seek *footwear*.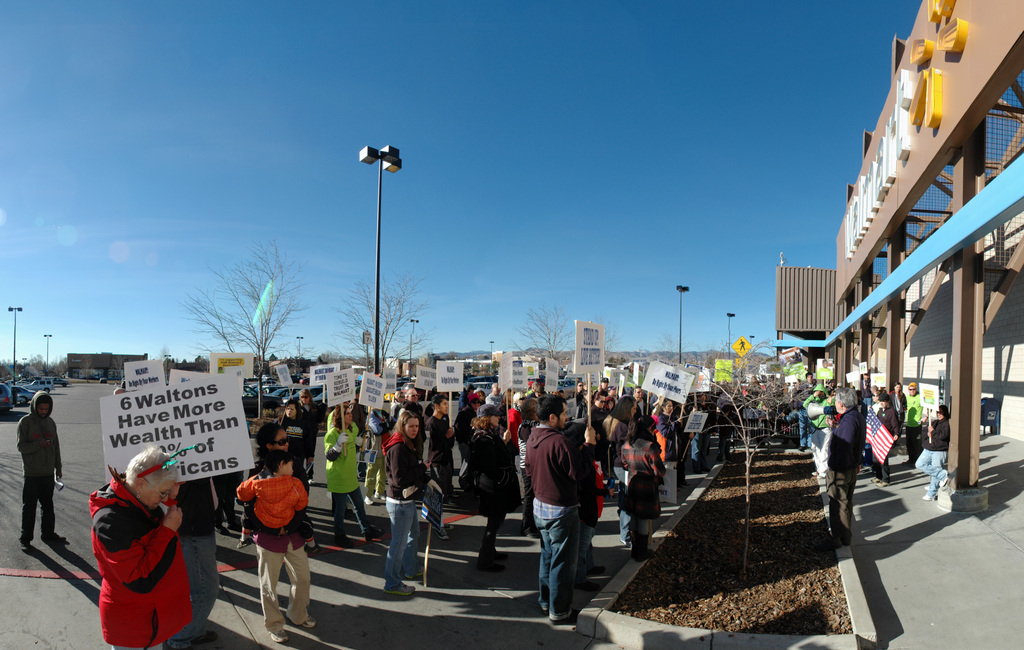
(899,460,918,467).
